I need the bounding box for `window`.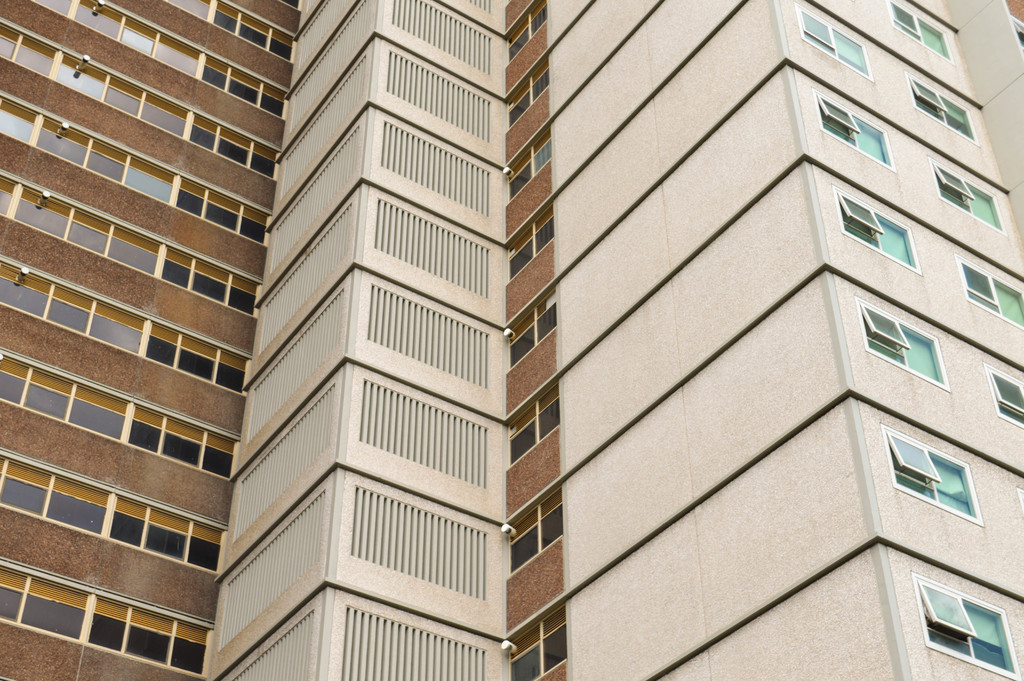
Here it is: select_region(910, 573, 1023, 680).
